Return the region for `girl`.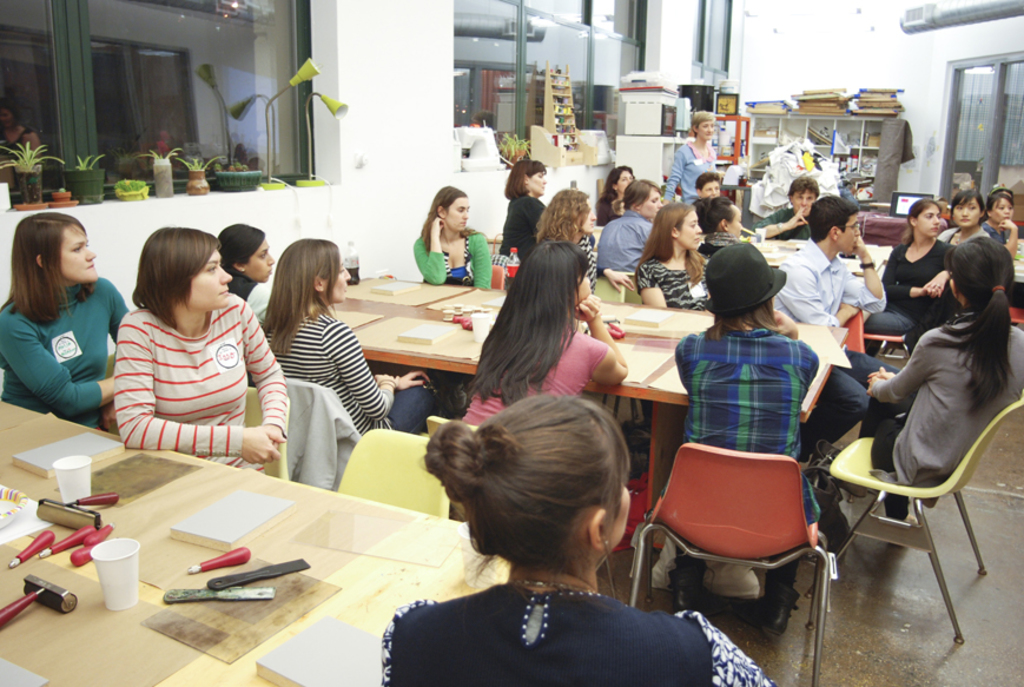
box=[597, 178, 667, 271].
